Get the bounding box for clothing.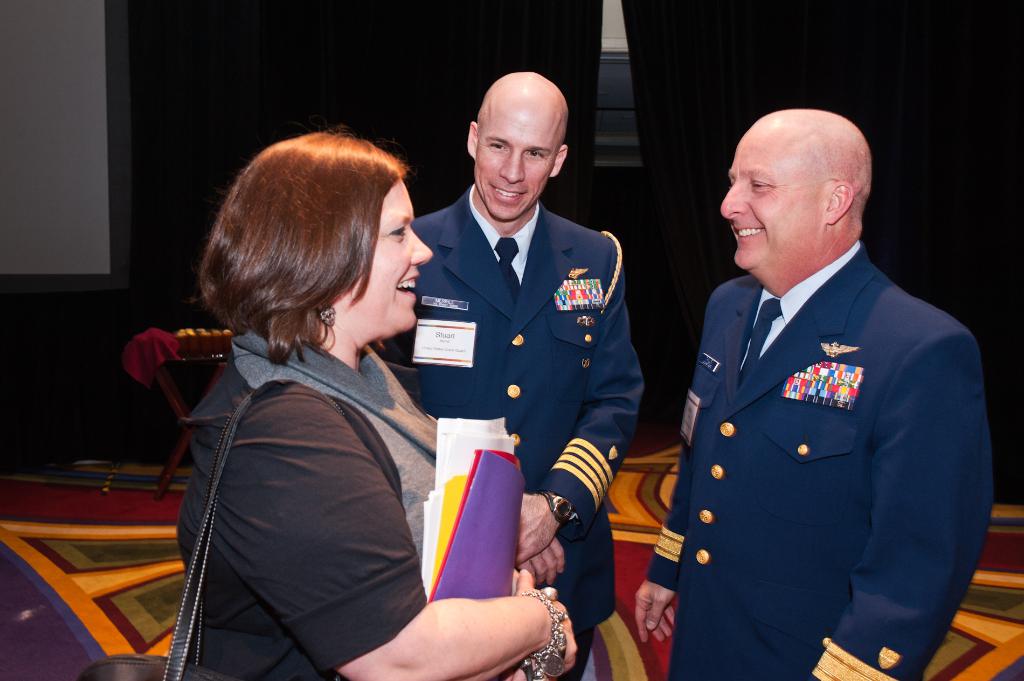
180, 329, 436, 680.
